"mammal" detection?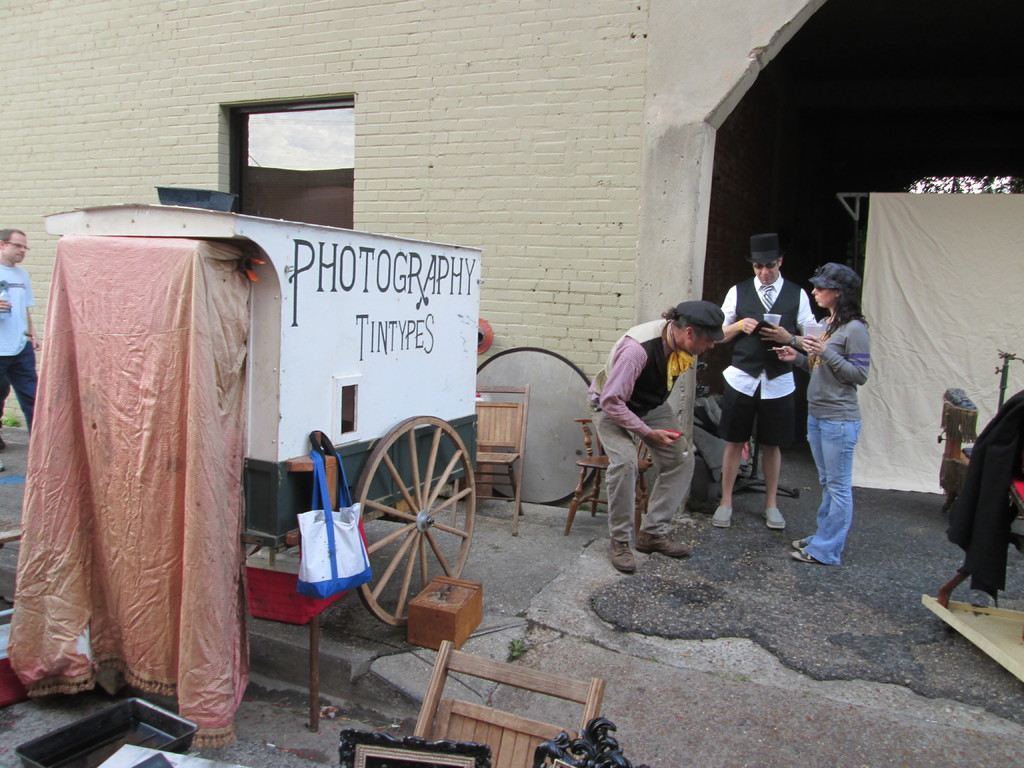
586, 301, 694, 594
